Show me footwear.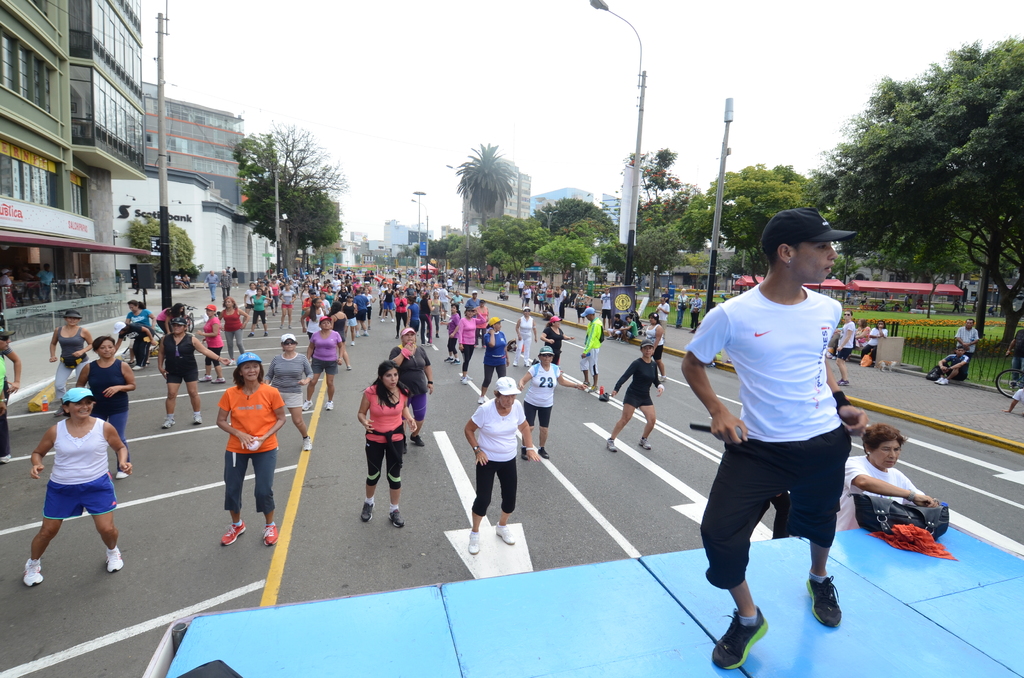
footwear is here: BBox(221, 520, 245, 547).
